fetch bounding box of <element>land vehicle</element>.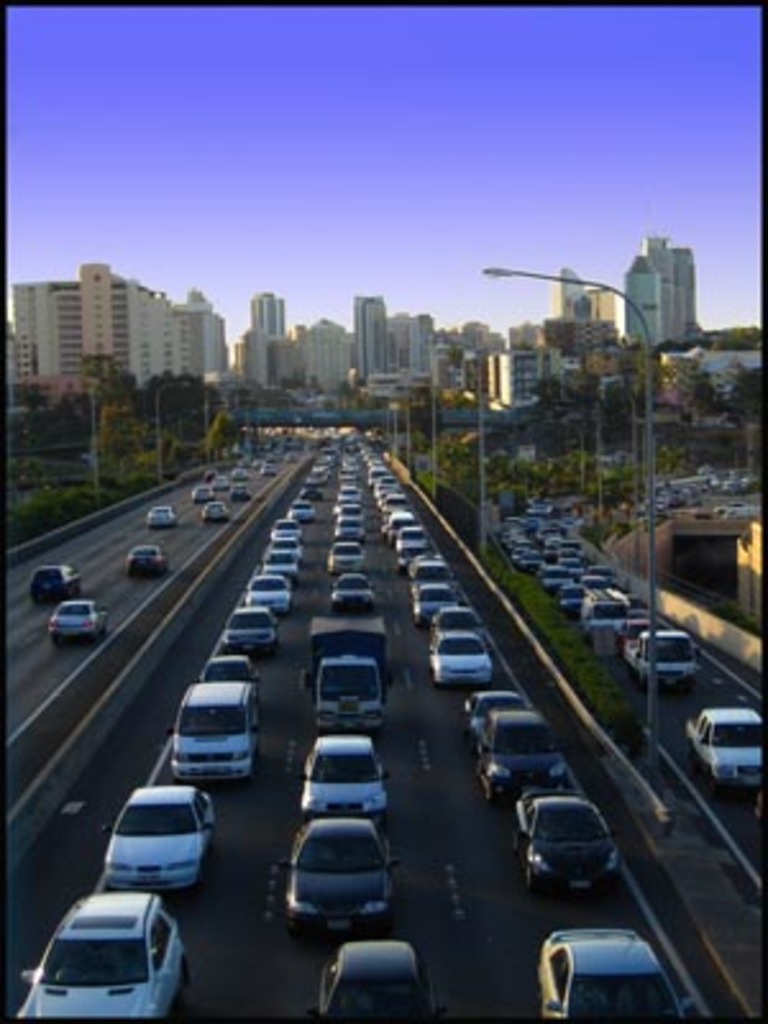
Bbox: 123, 540, 166, 579.
